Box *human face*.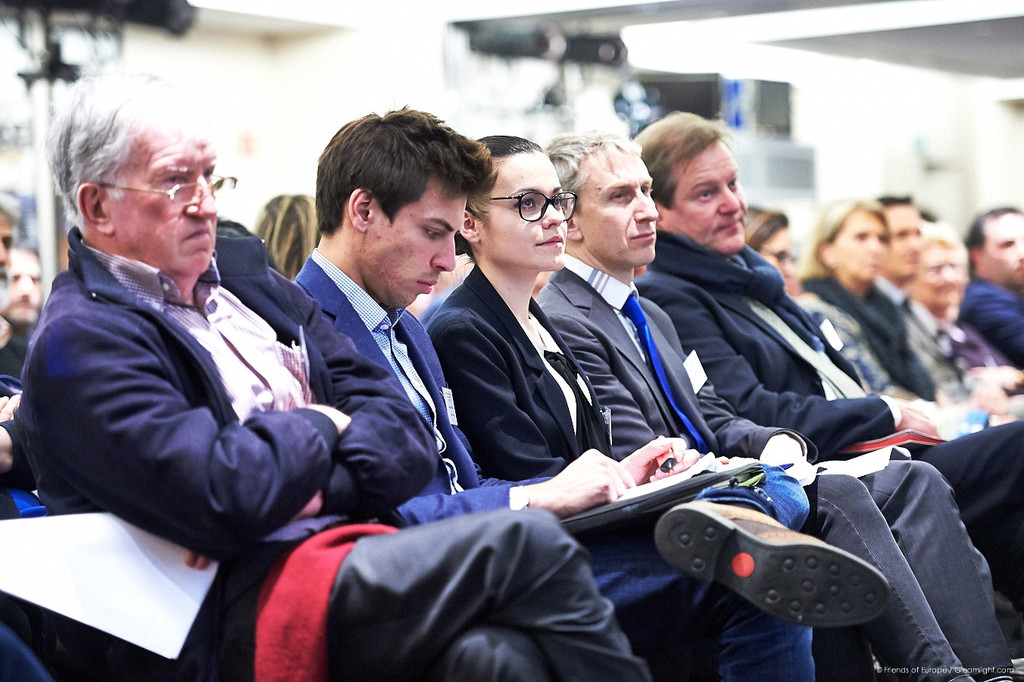
rect(838, 204, 890, 283).
